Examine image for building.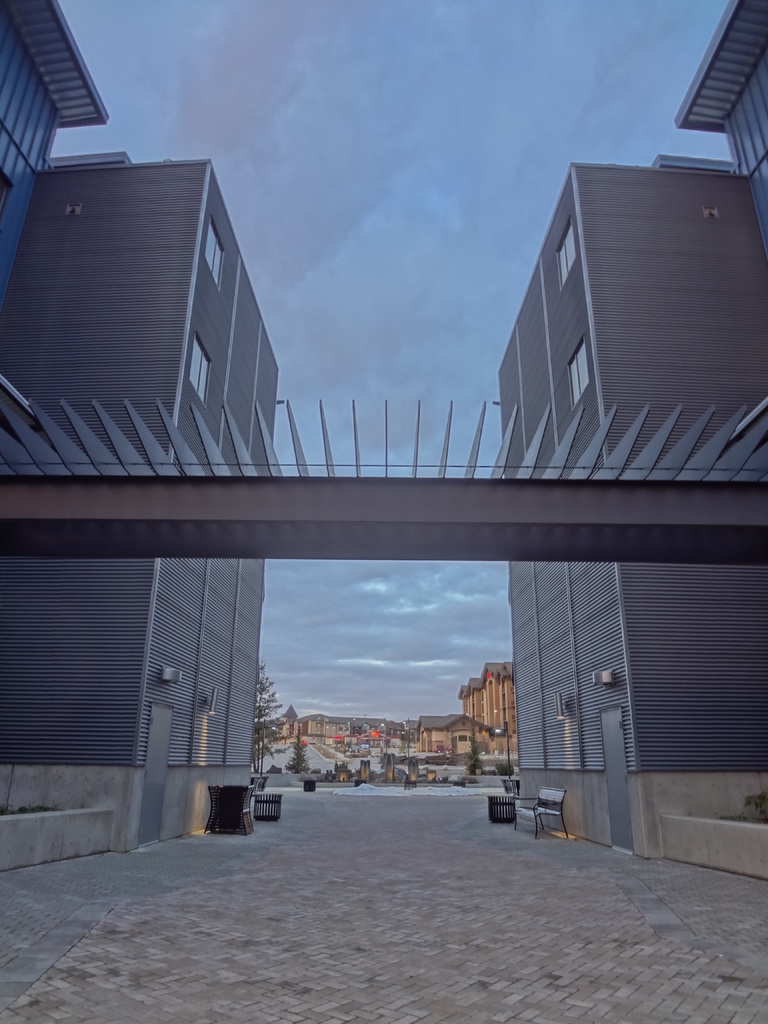
Examination result: {"x1": 503, "y1": 6, "x2": 763, "y2": 877}.
